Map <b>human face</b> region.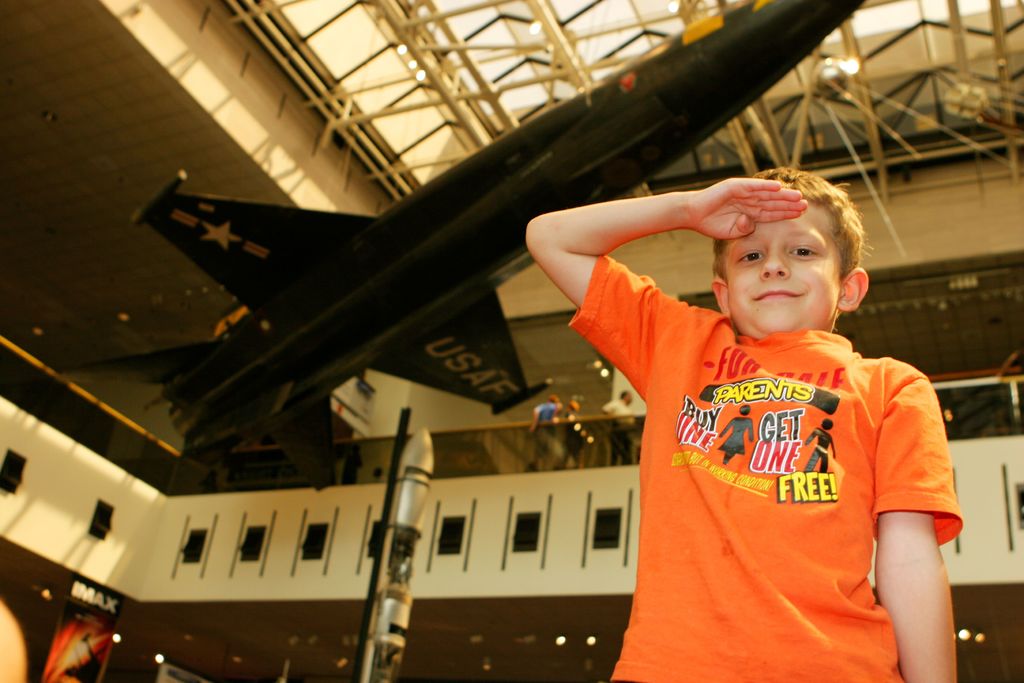
Mapped to pyautogui.locateOnScreen(732, 201, 844, 342).
